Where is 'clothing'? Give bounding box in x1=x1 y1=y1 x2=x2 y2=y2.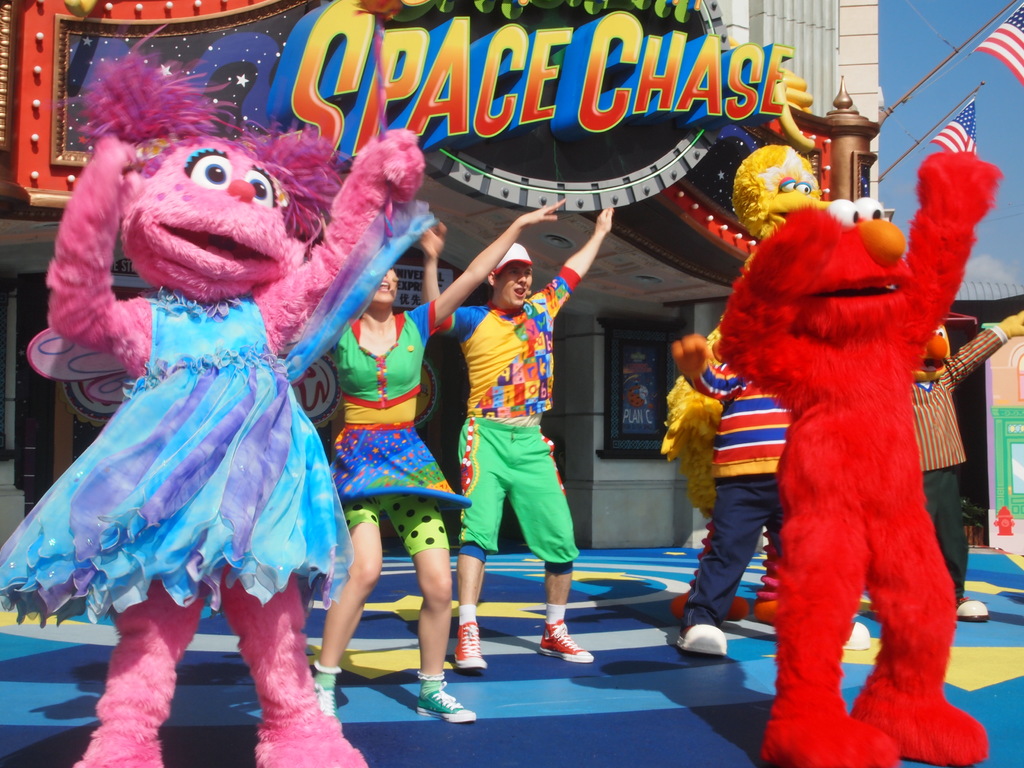
x1=440 y1=249 x2=584 y2=565.
